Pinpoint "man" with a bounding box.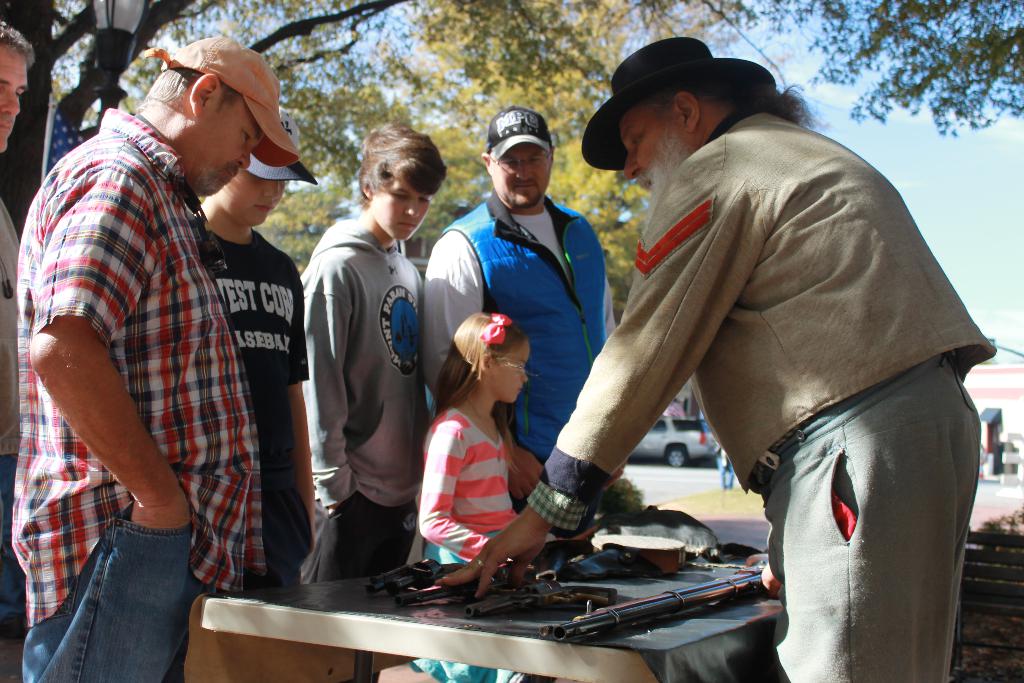
left=8, top=33, right=306, bottom=682.
